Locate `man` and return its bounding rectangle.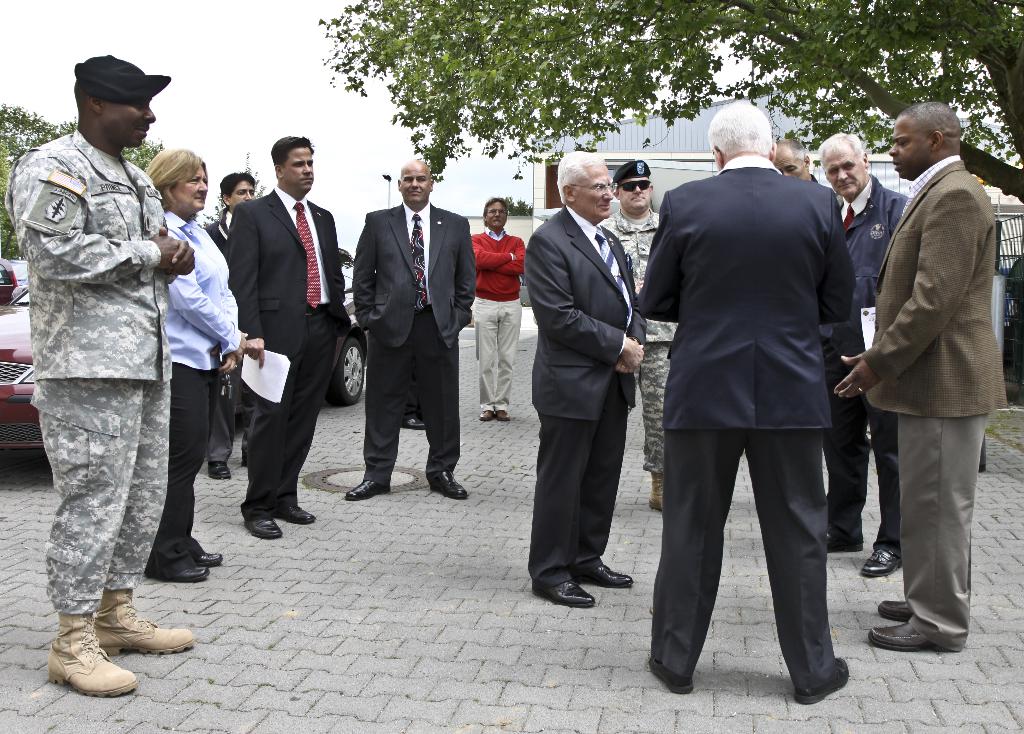
{"left": 600, "top": 157, "right": 666, "bottom": 515}.
